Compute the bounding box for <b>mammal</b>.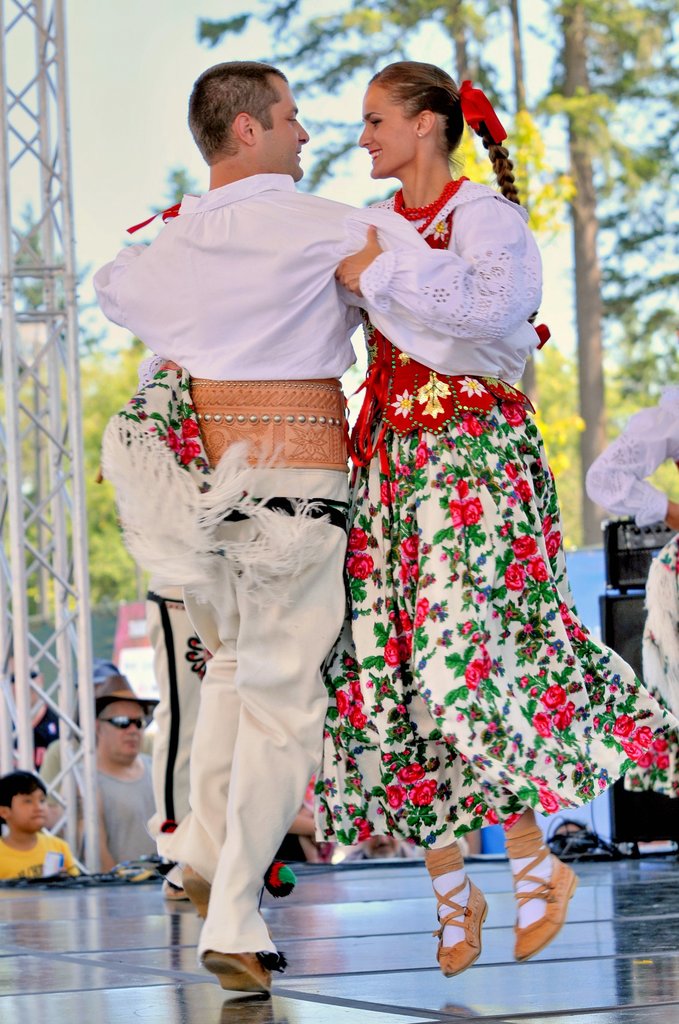
x1=0, y1=647, x2=60, y2=766.
